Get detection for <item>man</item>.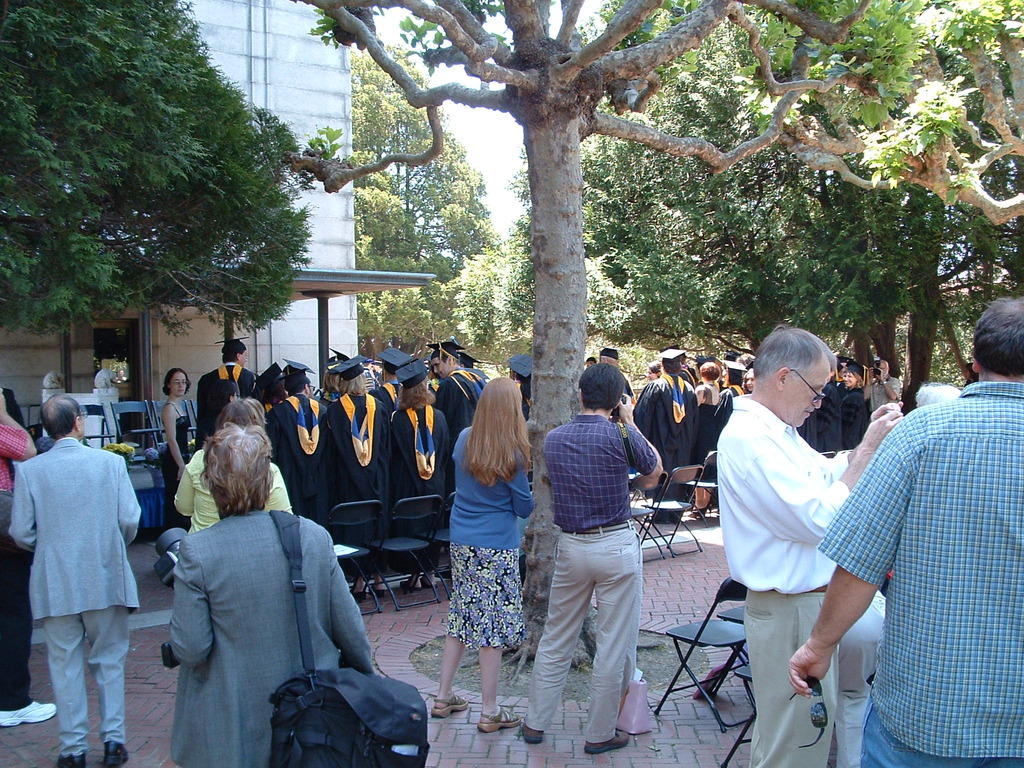
Detection: x1=862 y1=359 x2=902 y2=410.
